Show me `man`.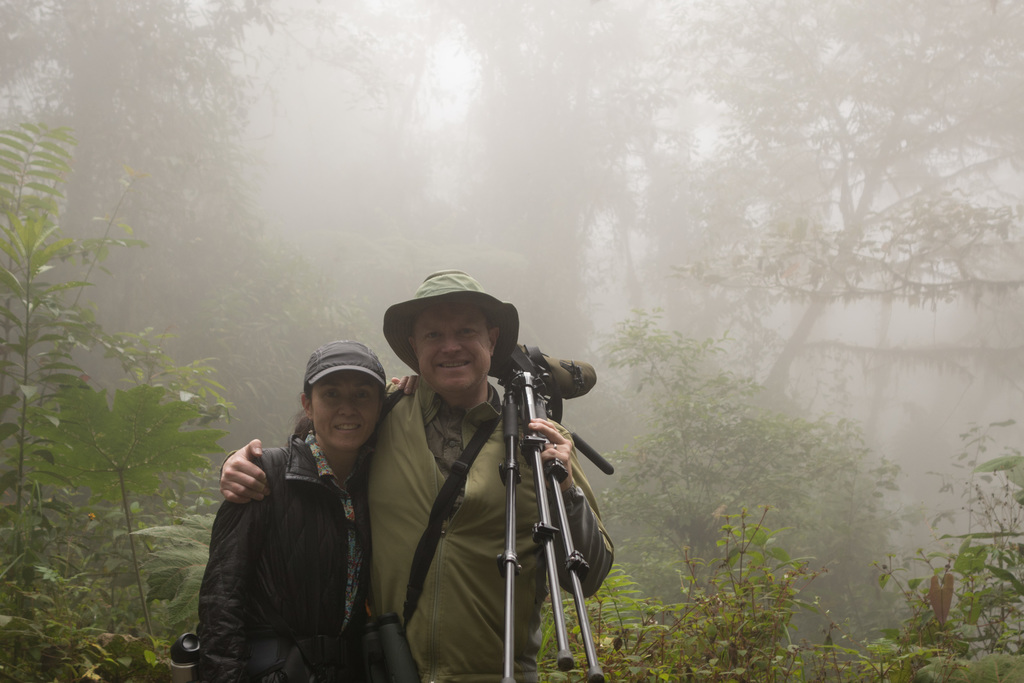
`man` is here: 218, 270, 611, 682.
